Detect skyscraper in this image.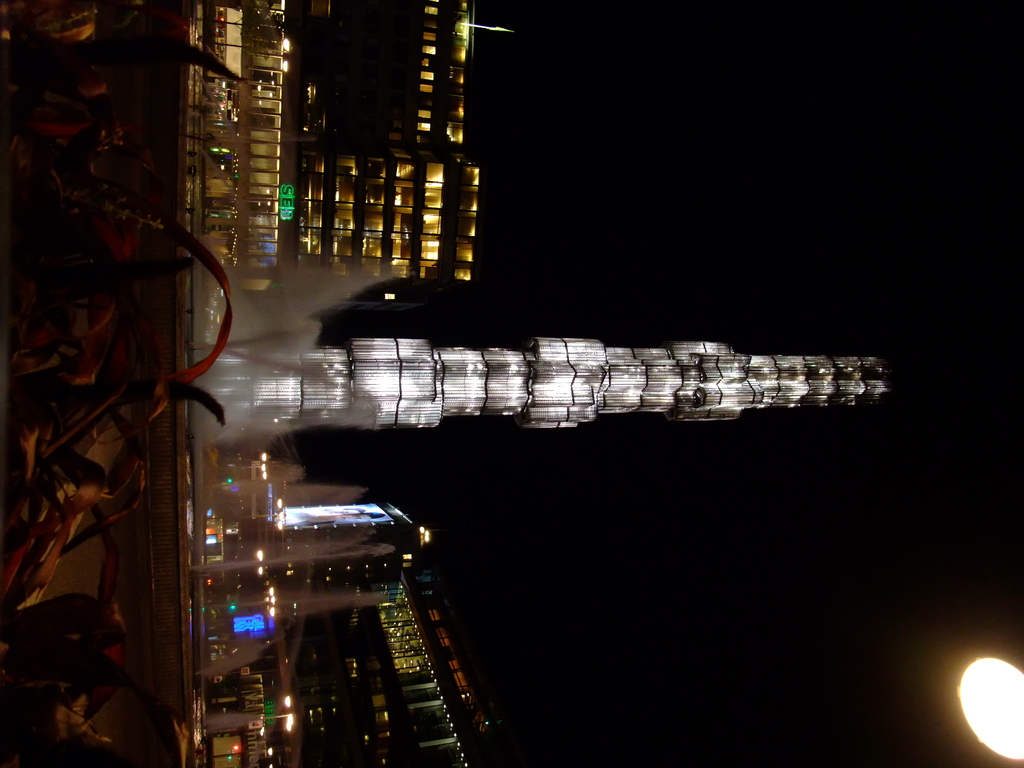
Detection: {"left": 195, "top": 354, "right": 892, "bottom": 444}.
